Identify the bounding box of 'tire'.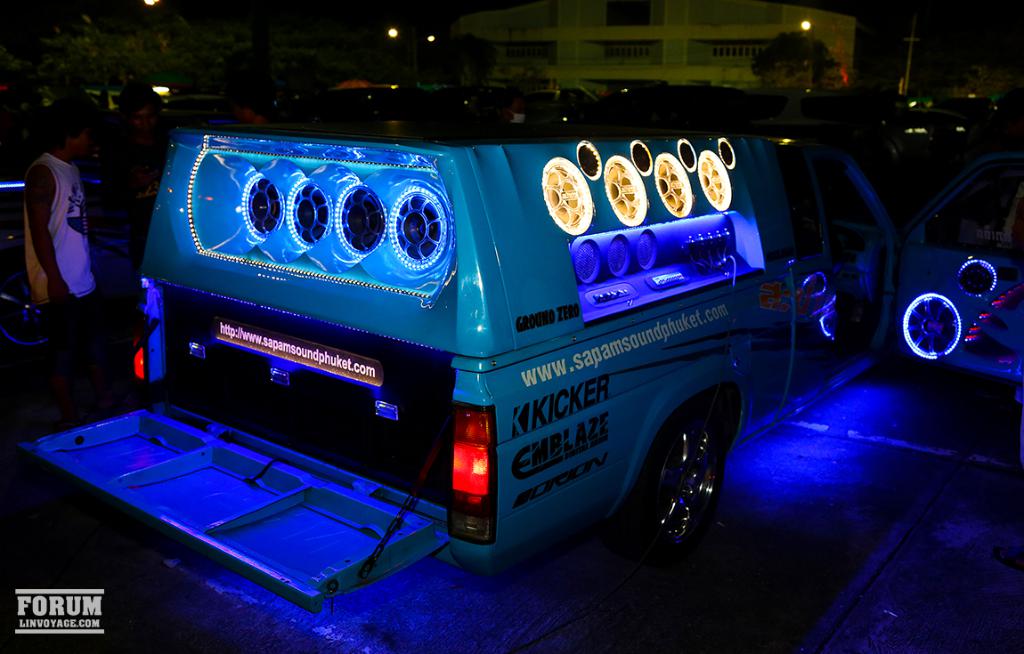
{"left": 901, "top": 290, "right": 962, "bottom": 363}.
